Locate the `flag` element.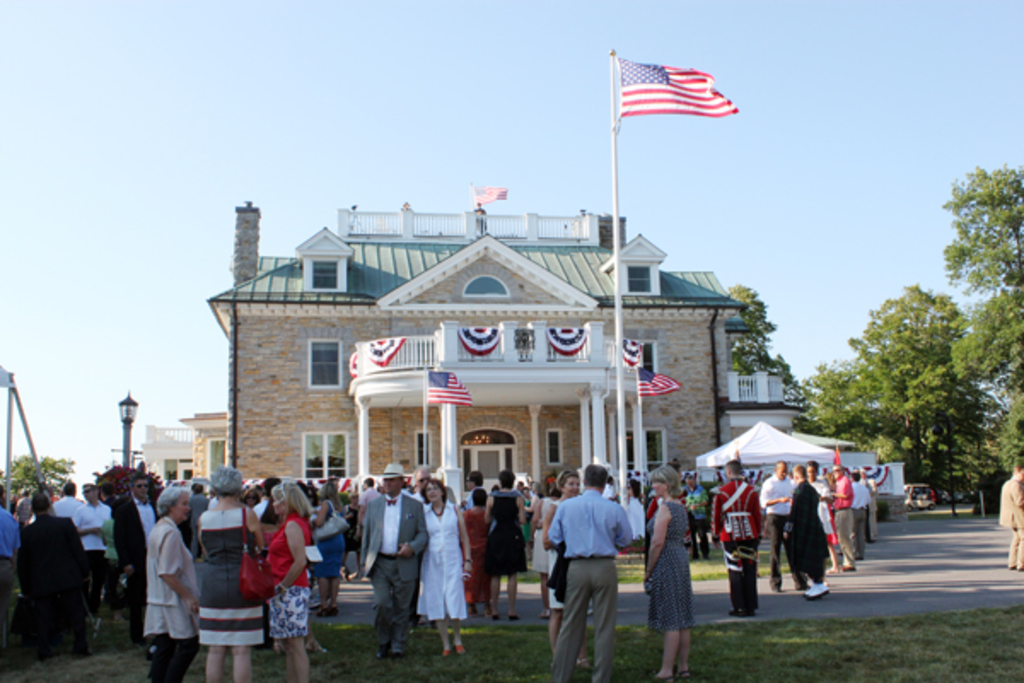
Element bbox: (left=425, top=365, right=480, bottom=413).
